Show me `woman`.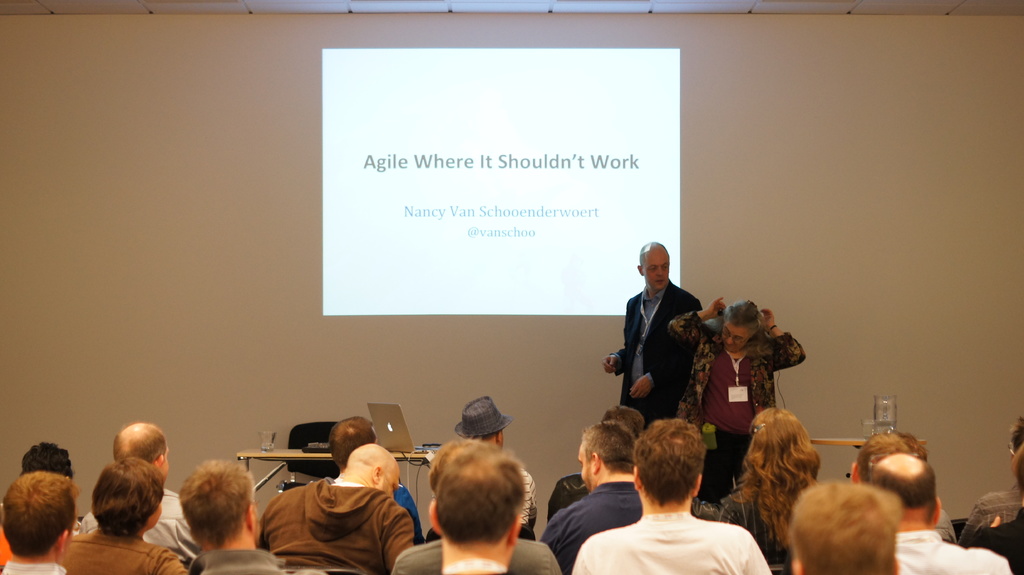
`woman` is here: [x1=713, y1=407, x2=822, y2=574].
